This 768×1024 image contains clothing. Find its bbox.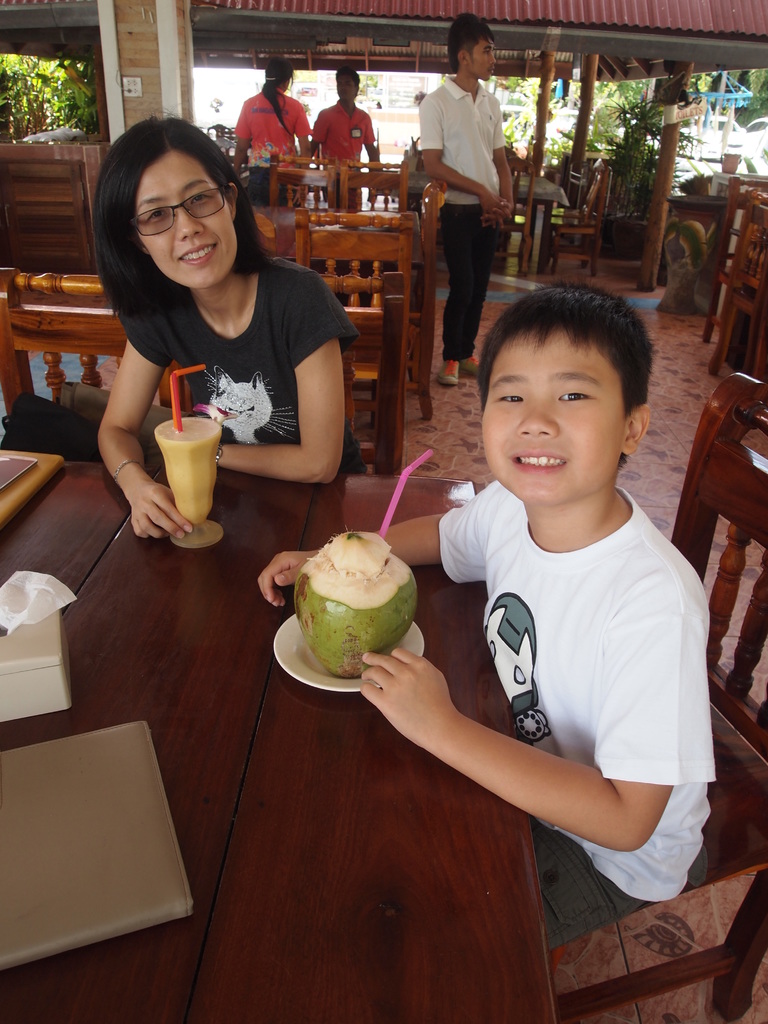
box(238, 89, 317, 178).
